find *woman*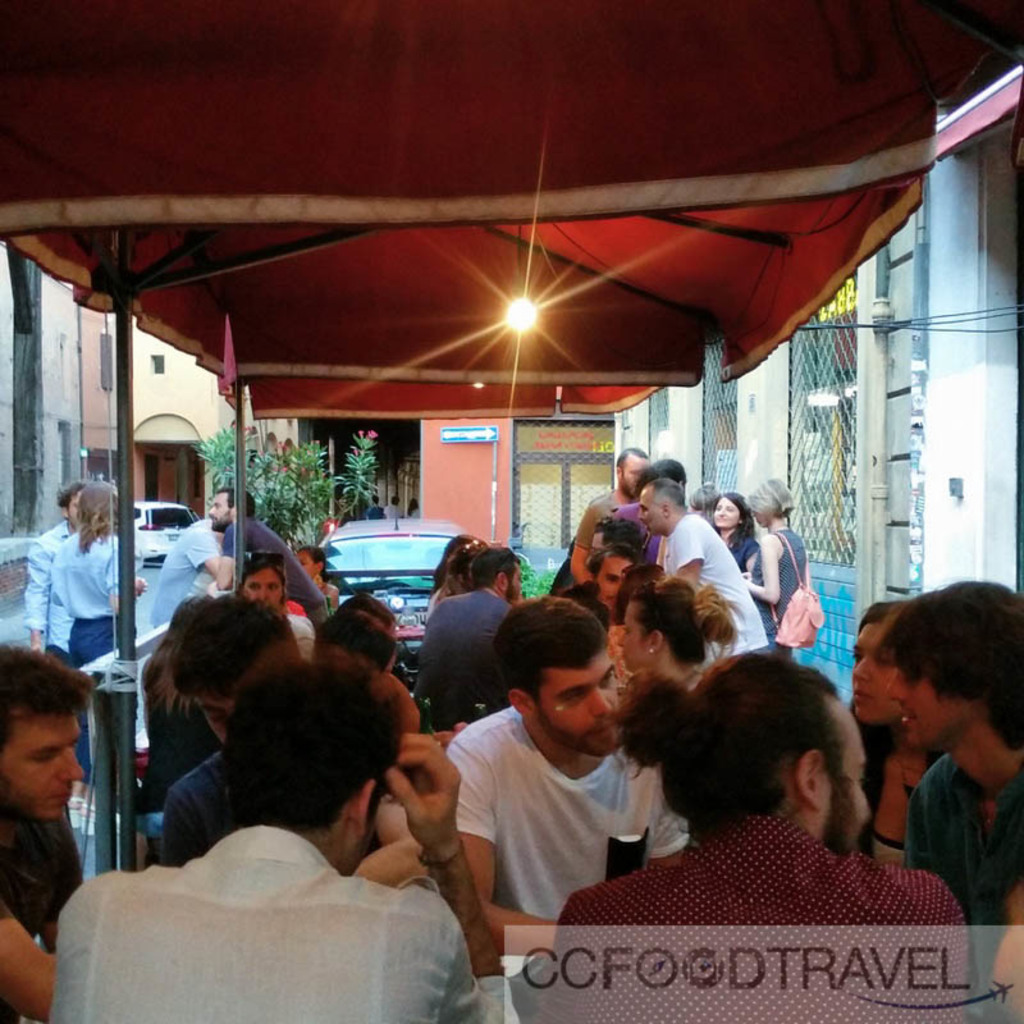
detection(736, 472, 824, 650)
